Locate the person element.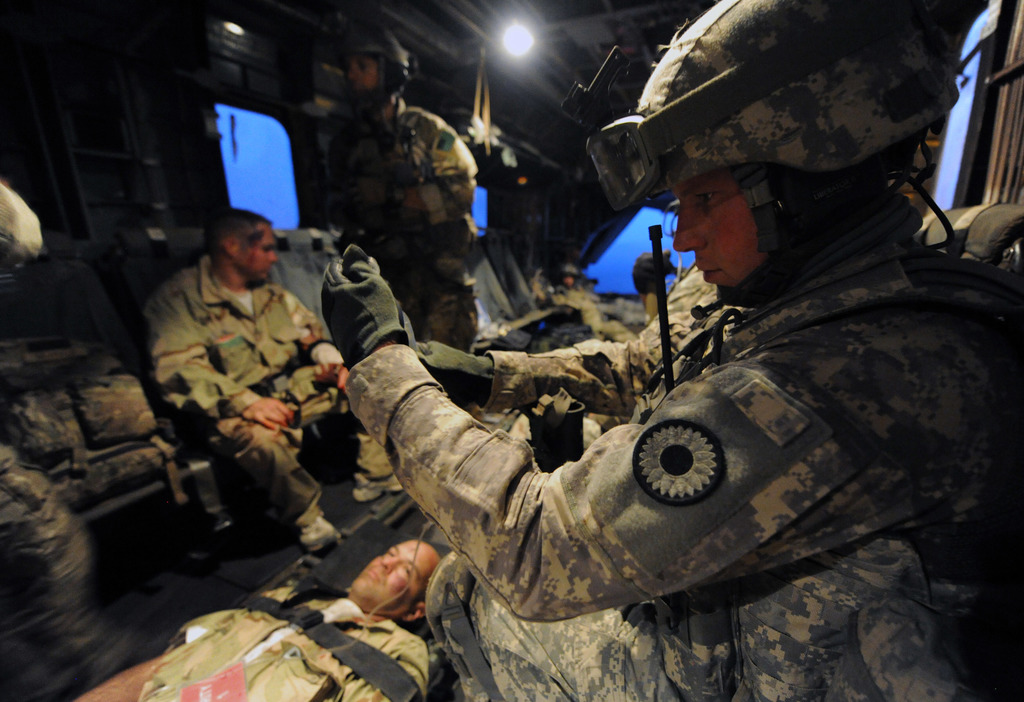
Element bbox: rect(77, 533, 430, 701).
